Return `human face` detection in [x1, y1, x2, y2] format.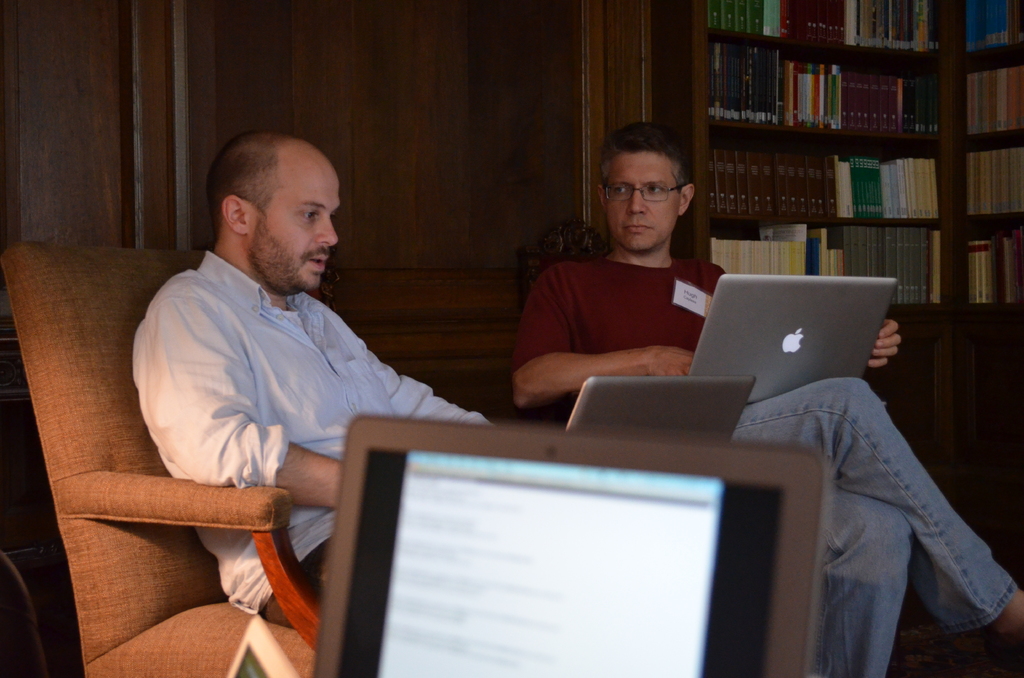
[606, 156, 676, 247].
